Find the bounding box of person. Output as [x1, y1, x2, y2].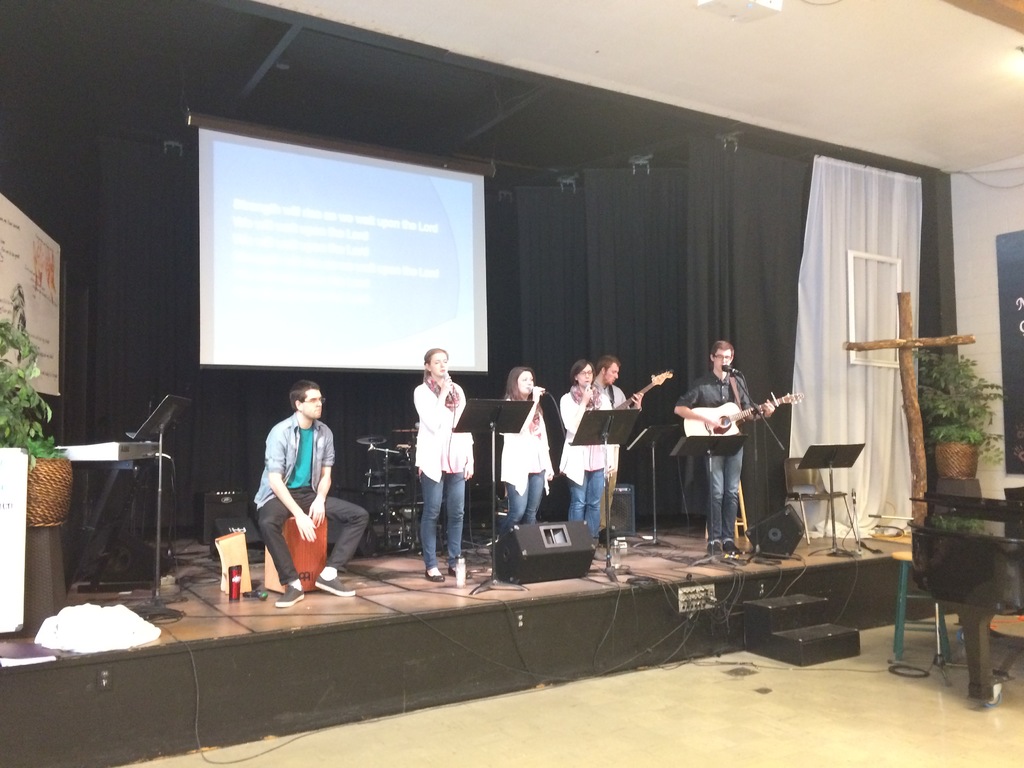
[241, 380, 334, 608].
